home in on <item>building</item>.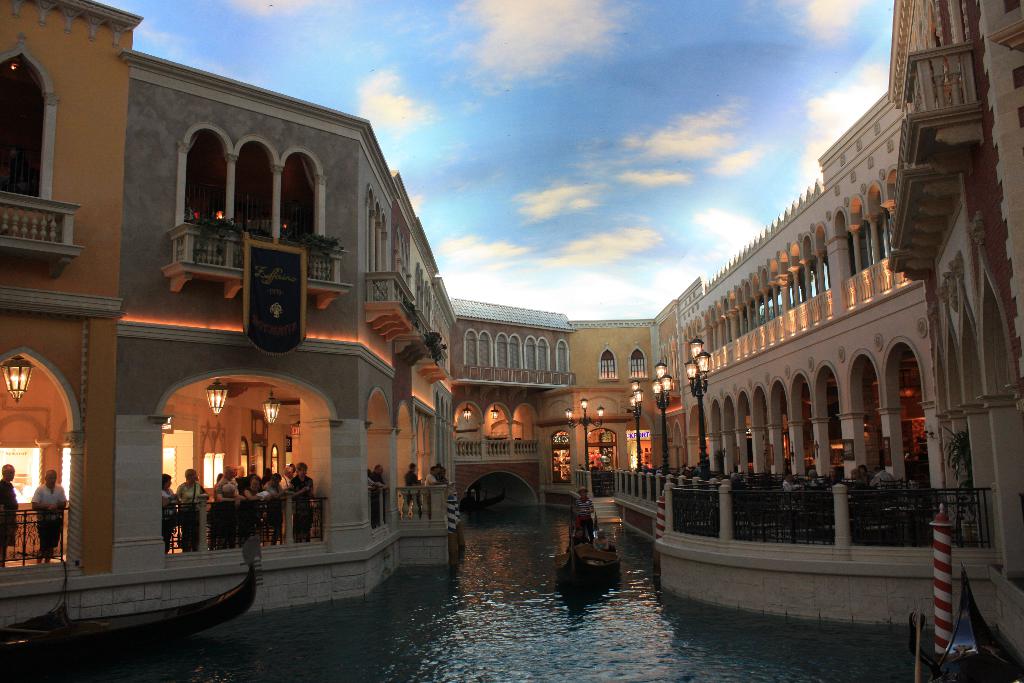
Homed in at rect(132, 47, 469, 613).
